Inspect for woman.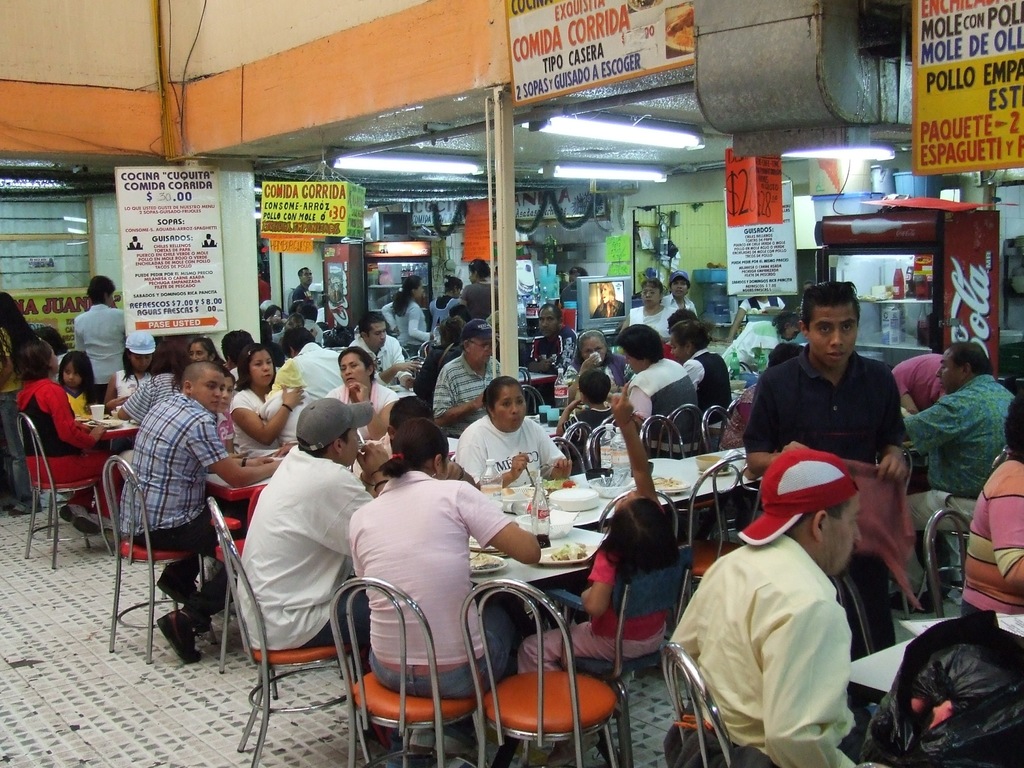
Inspection: [112,342,190,479].
